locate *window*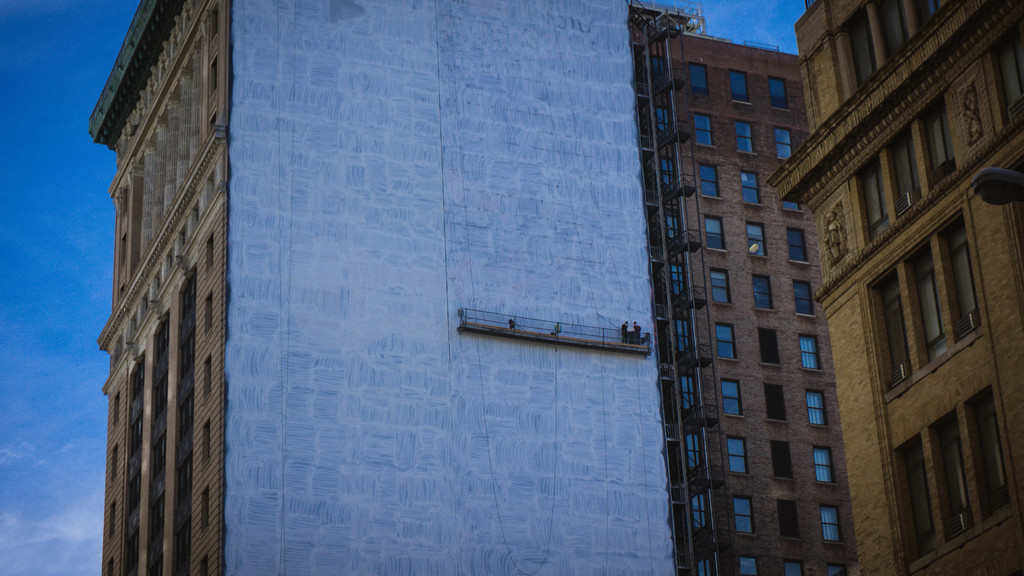
[762, 324, 779, 370]
